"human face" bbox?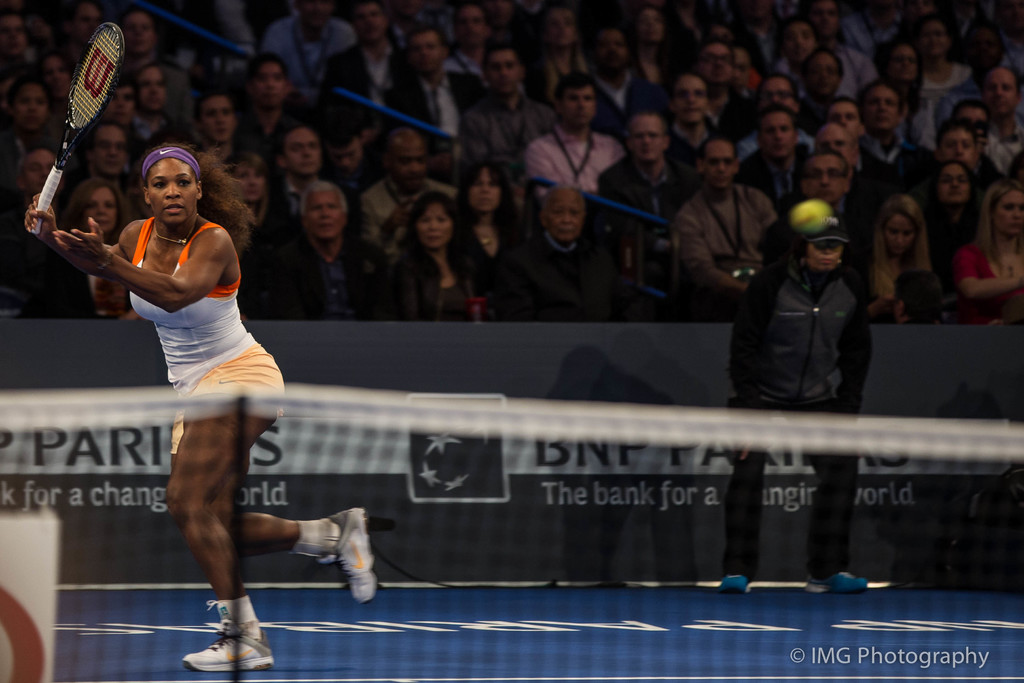
[673, 69, 712, 126]
